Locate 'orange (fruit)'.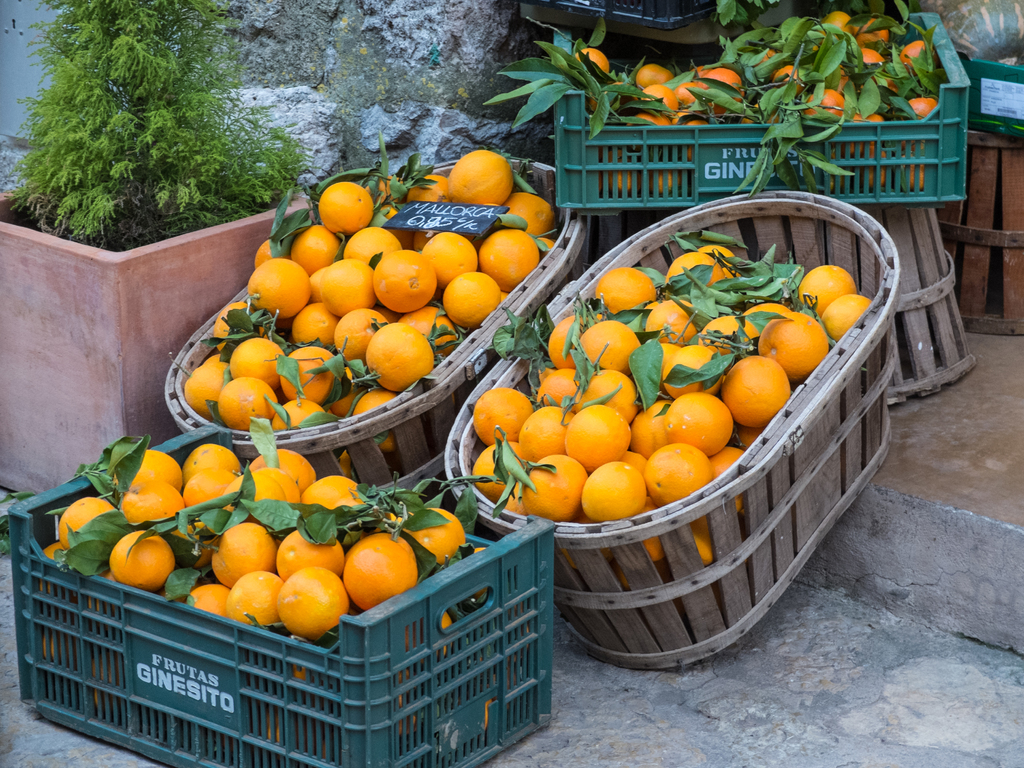
Bounding box: detection(189, 581, 230, 620).
